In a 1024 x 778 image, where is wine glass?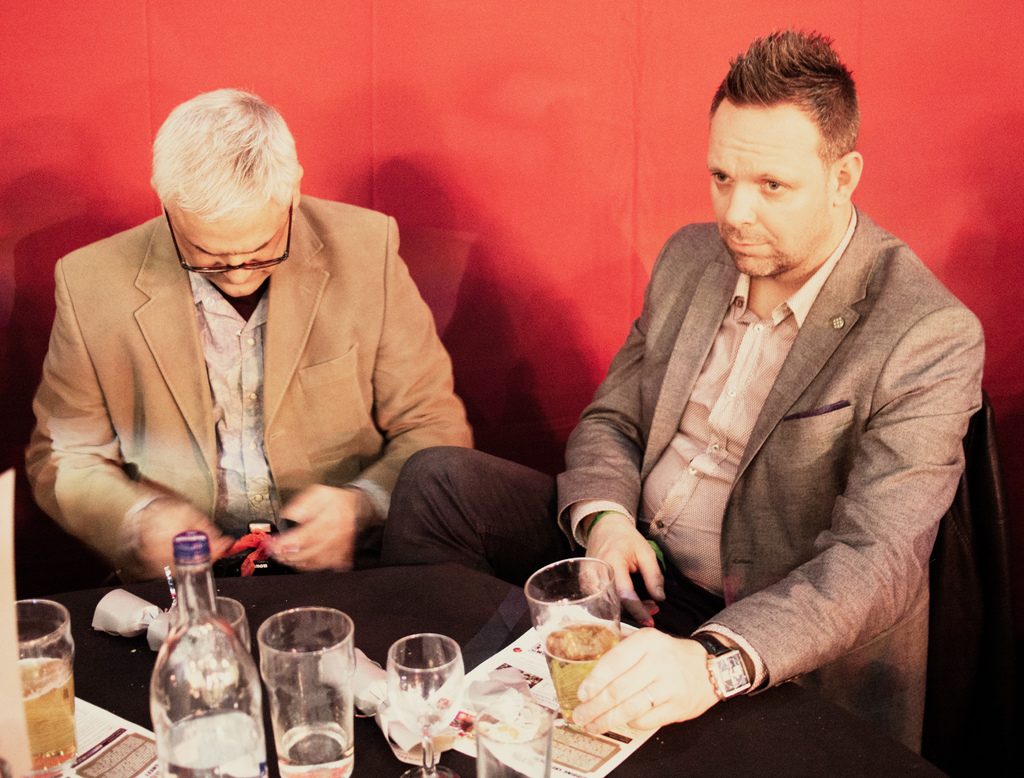
x1=211 y1=598 x2=255 y2=656.
